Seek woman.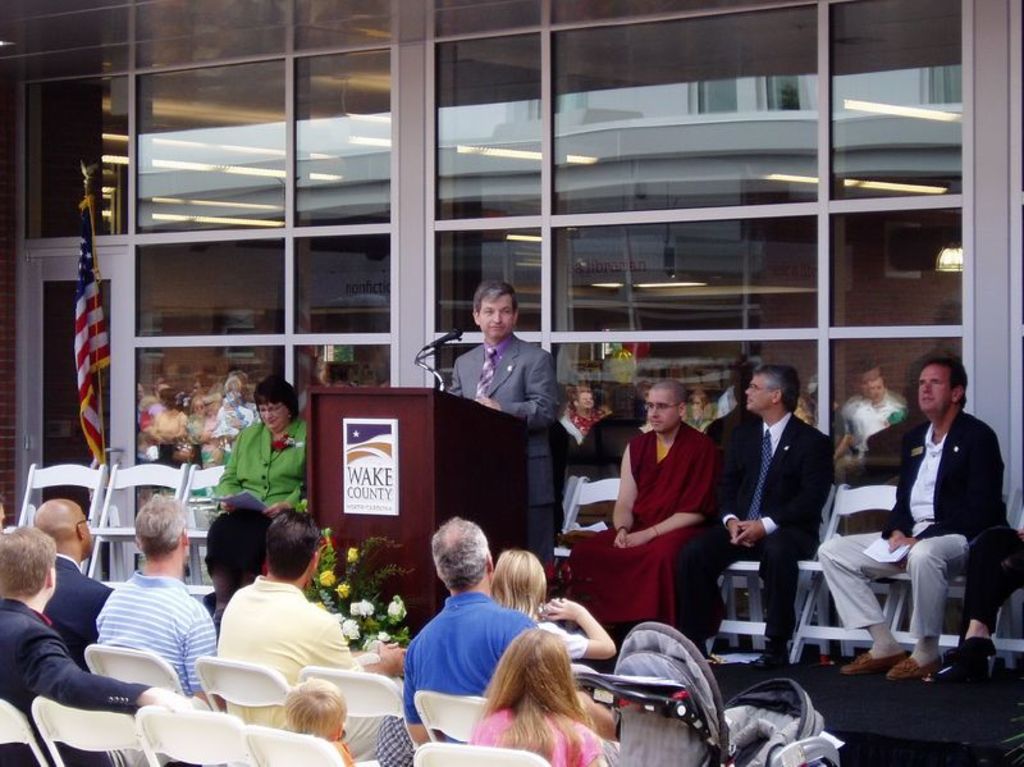
{"x1": 488, "y1": 538, "x2": 614, "y2": 661}.
